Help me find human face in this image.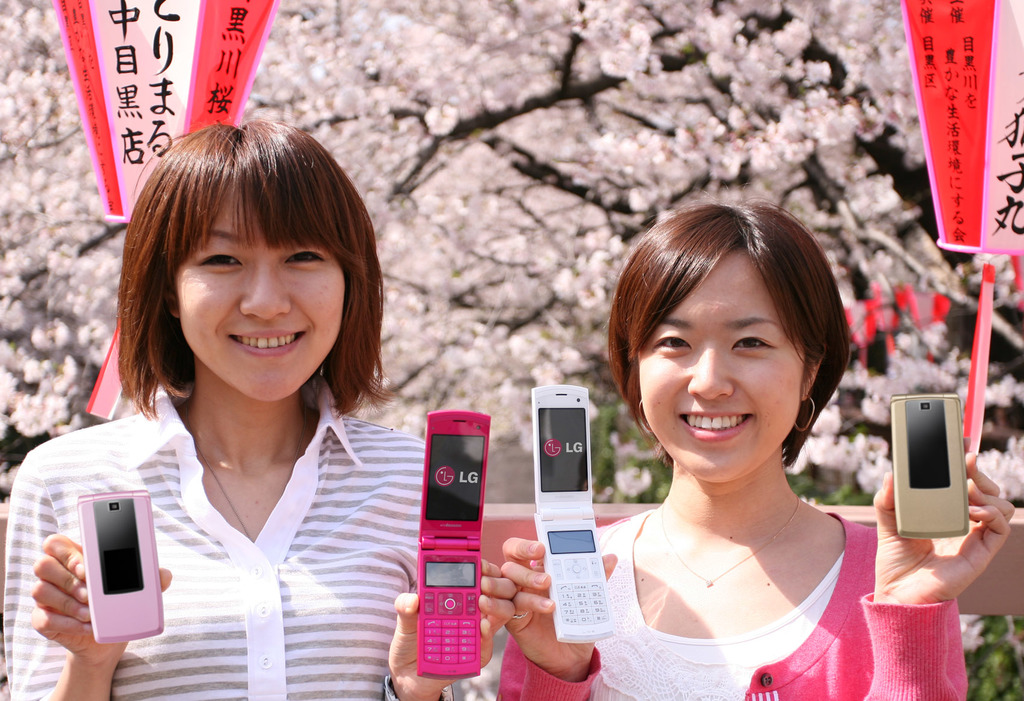
Found it: detection(172, 182, 344, 396).
